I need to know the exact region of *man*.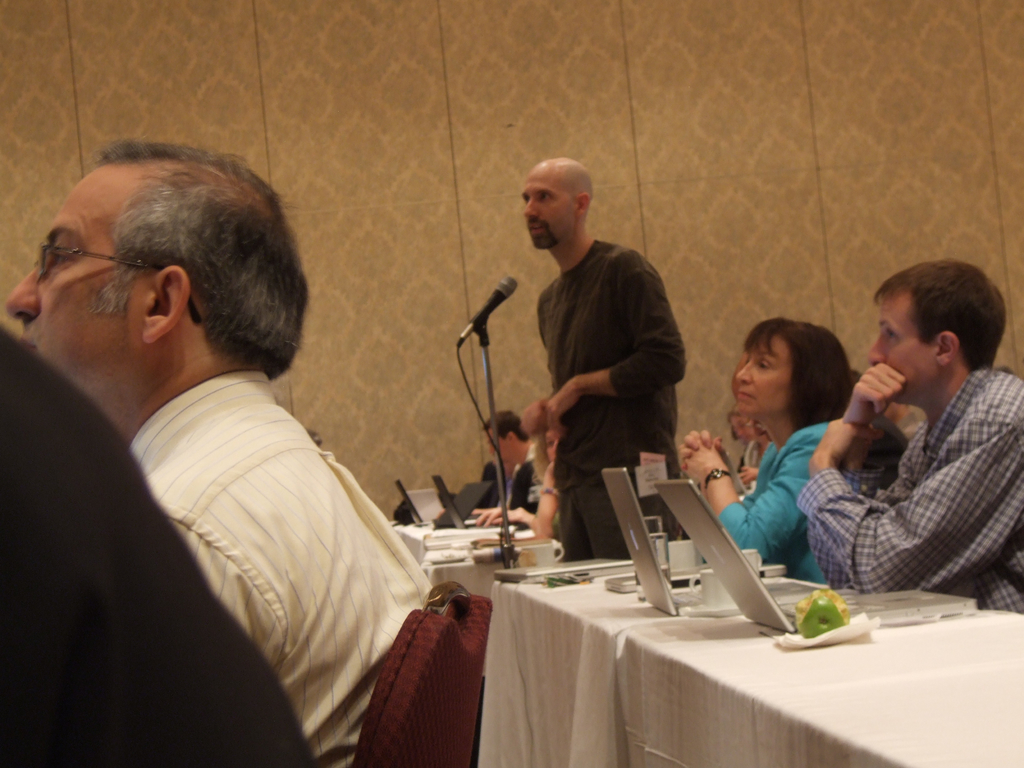
Region: detection(481, 413, 539, 532).
